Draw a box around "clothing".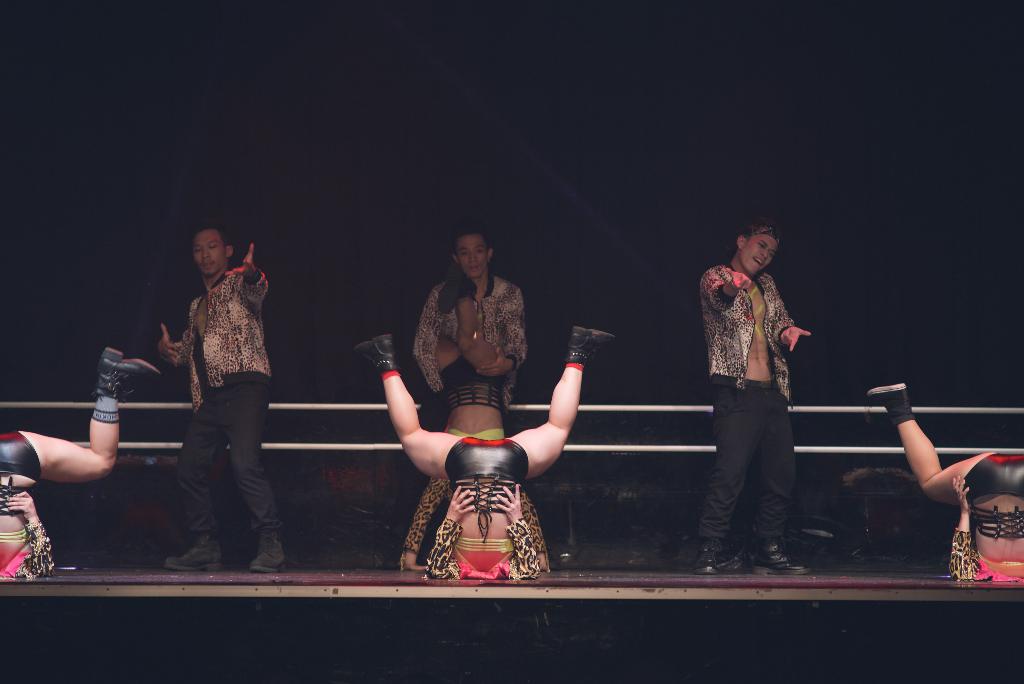
{"left": 413, "top": 271, "right": 528, "bottom": 391}.
